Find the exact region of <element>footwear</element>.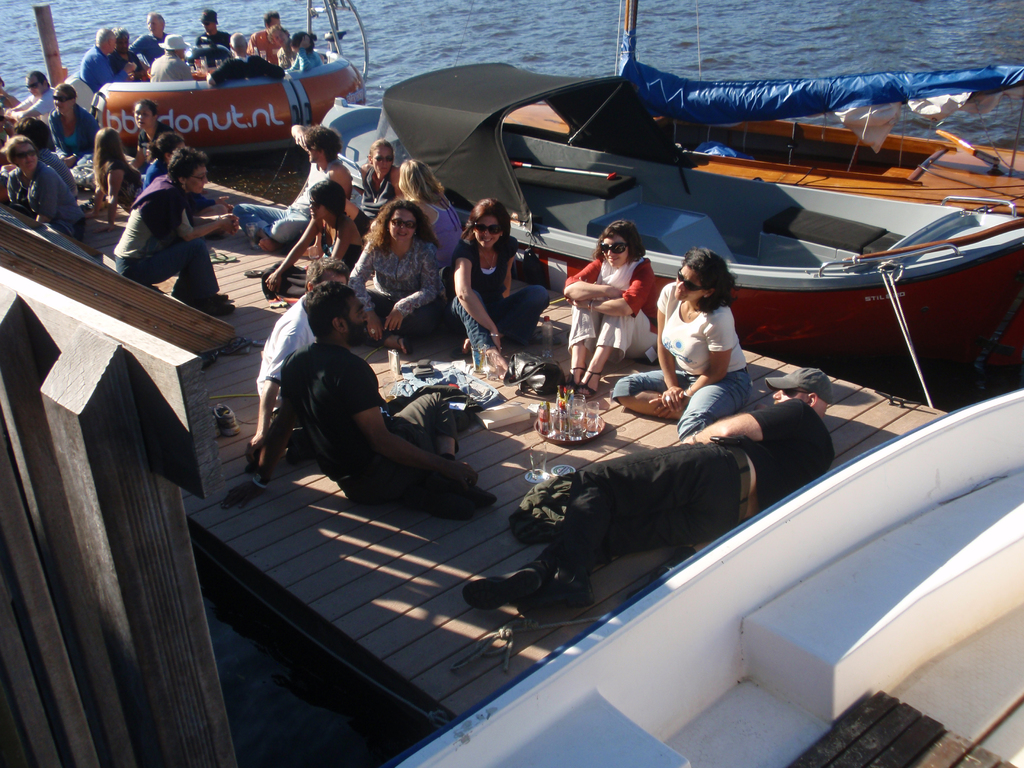
Exact region: {"left": 584, "top": 363, "right": 607, "bottom": 393}.
